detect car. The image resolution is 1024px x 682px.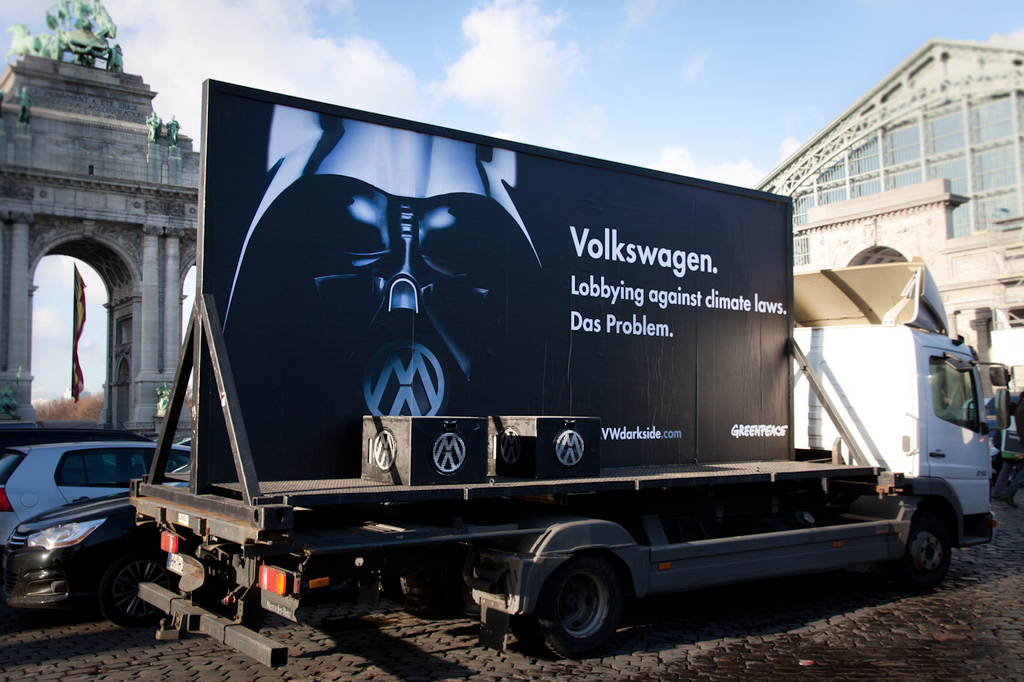
left=0, top=460, right=187, bottom=631.
